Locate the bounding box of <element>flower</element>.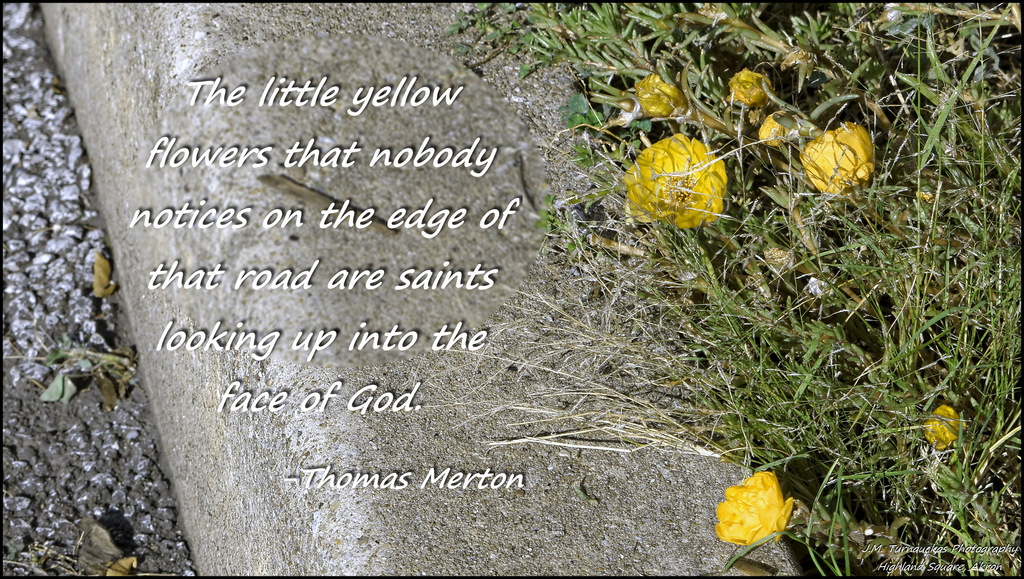
Bounding box: rect(755, 111, 797, 142).
